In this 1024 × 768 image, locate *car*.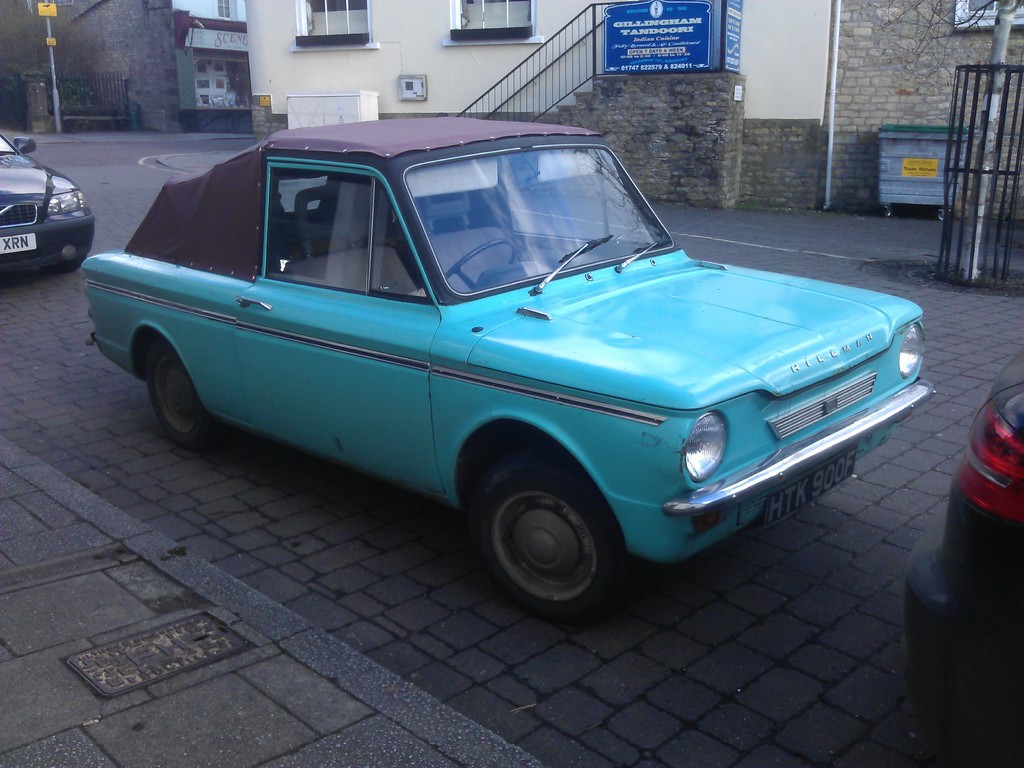
Bounding box: rect(904, 338, 1023, 767).
